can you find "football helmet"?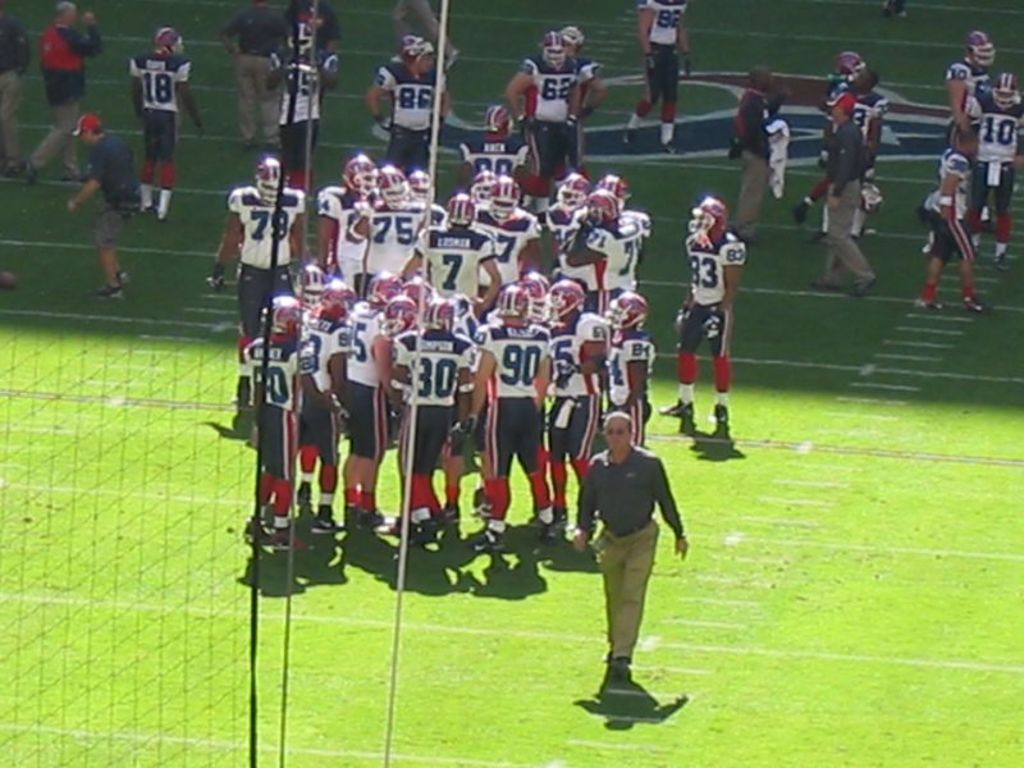
Yes, bounding box: pyautogui.locateOnScreen(291, 262, 330, 307).
